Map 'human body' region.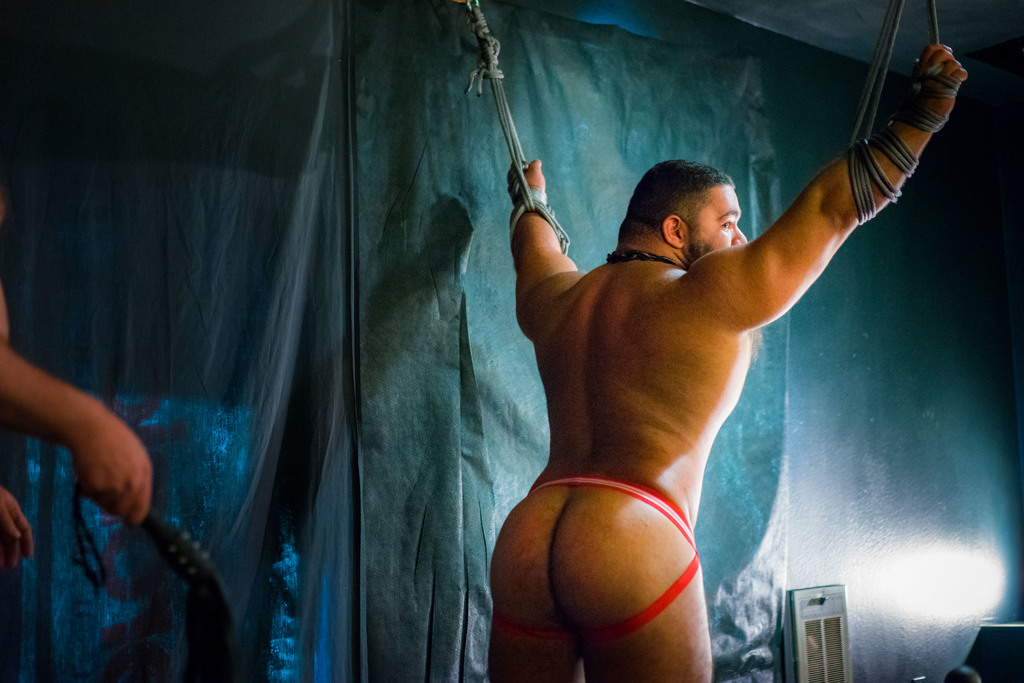
Mapped to <region>452, 59, 954, 648</region>.
